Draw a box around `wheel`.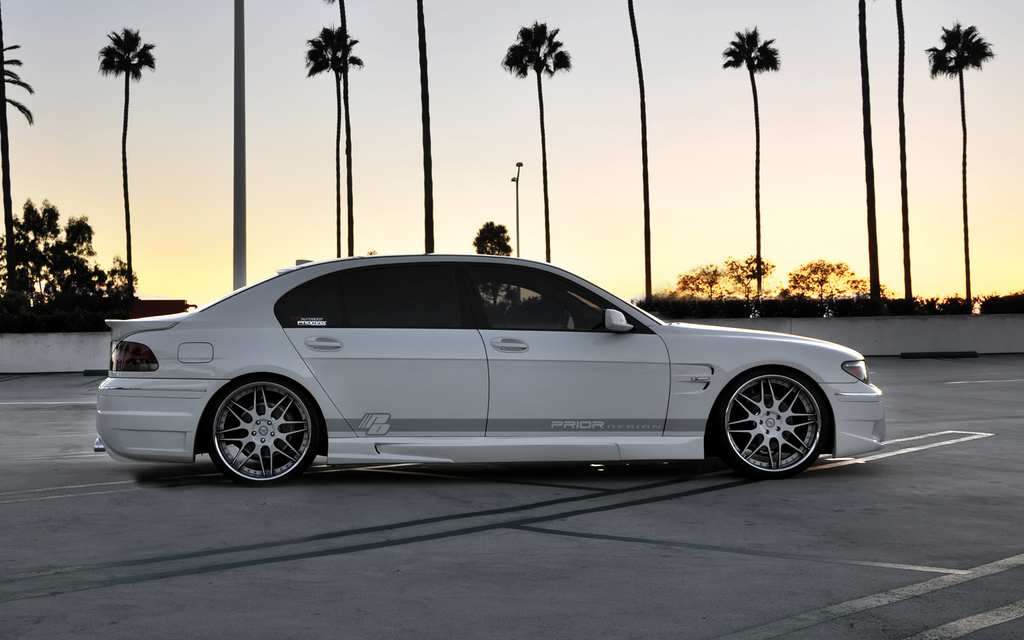
[x1=204, y1=382, x2=310, y2=471].
